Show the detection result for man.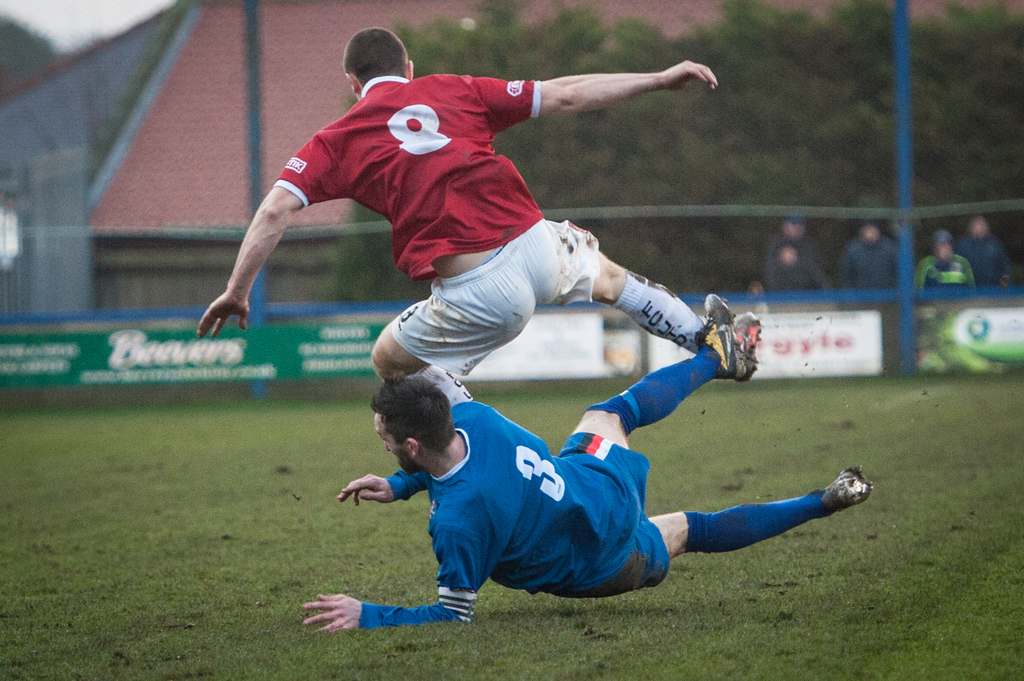
rect(301, 307, 874, 635).
